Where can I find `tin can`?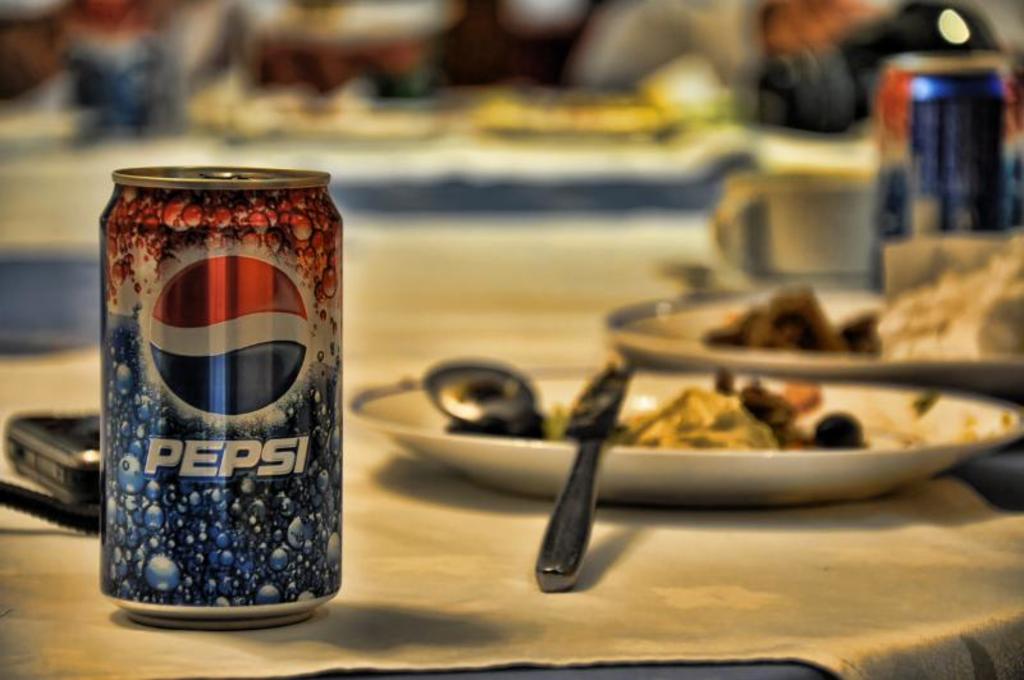
You can find it at <bbox>90, 161, 346, 642</bbox>.
